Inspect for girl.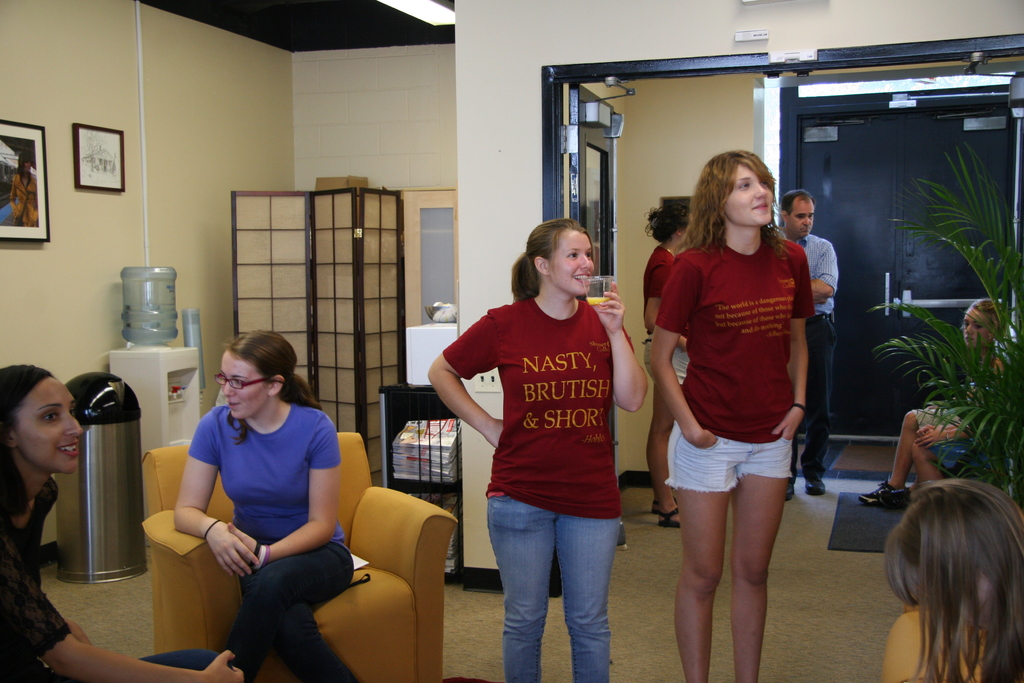
Inspection: Rect(0, 368, 250, 682).
